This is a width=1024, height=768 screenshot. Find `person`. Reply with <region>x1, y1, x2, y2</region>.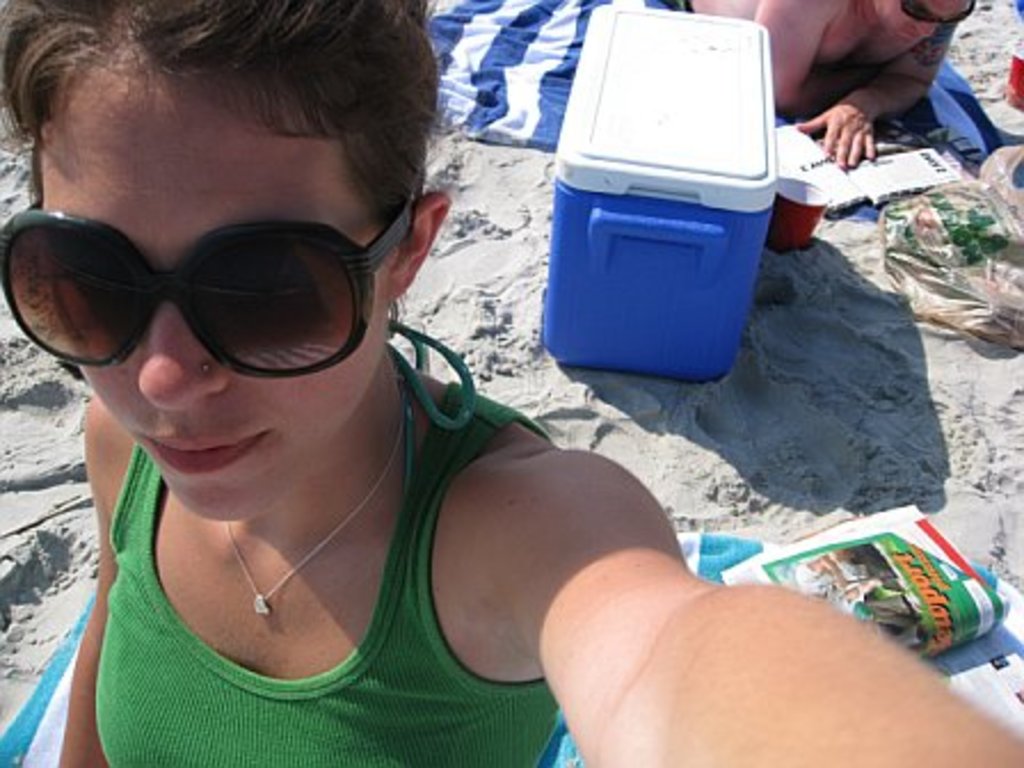
<region>665, 0, 976, 162</region>.
